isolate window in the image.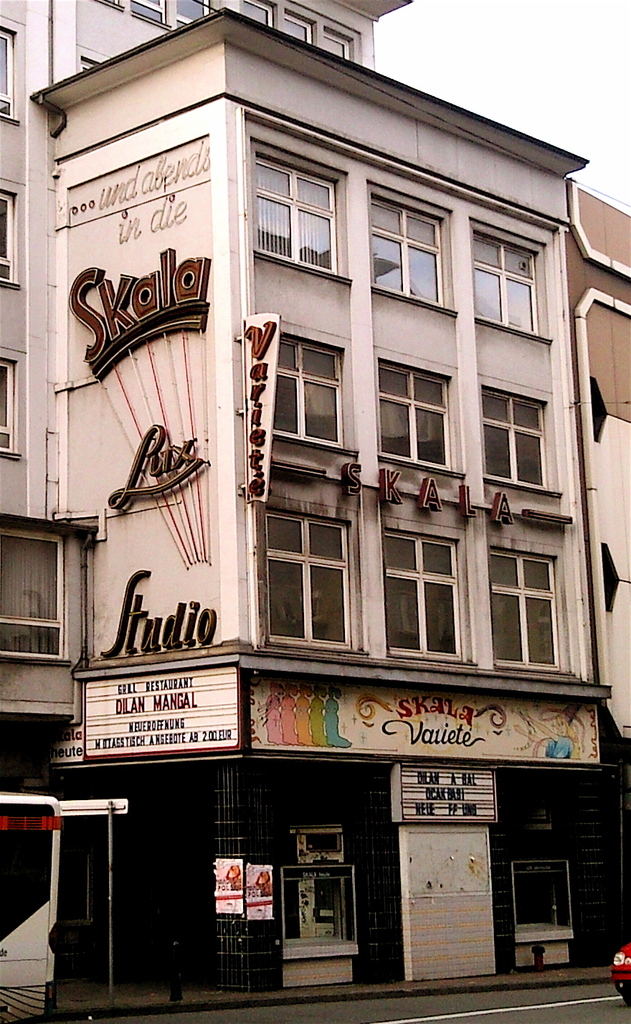
Isolated region: 252/152/336/284.
